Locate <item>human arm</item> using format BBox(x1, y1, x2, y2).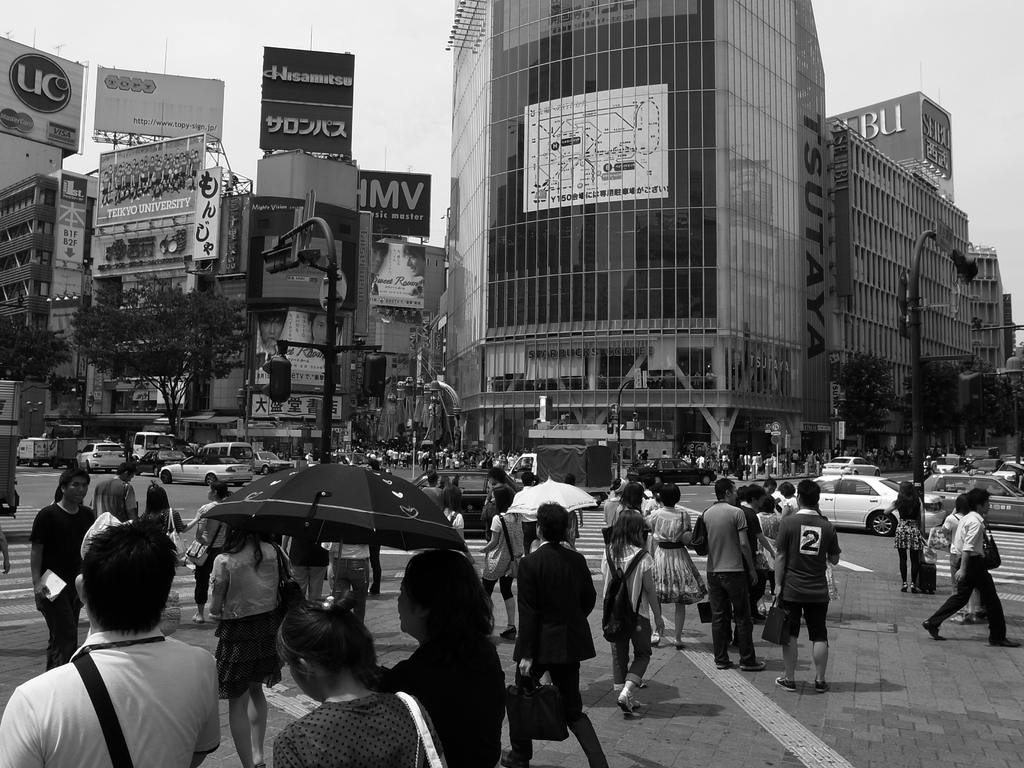
BBox(882, 499, 899, 514).
